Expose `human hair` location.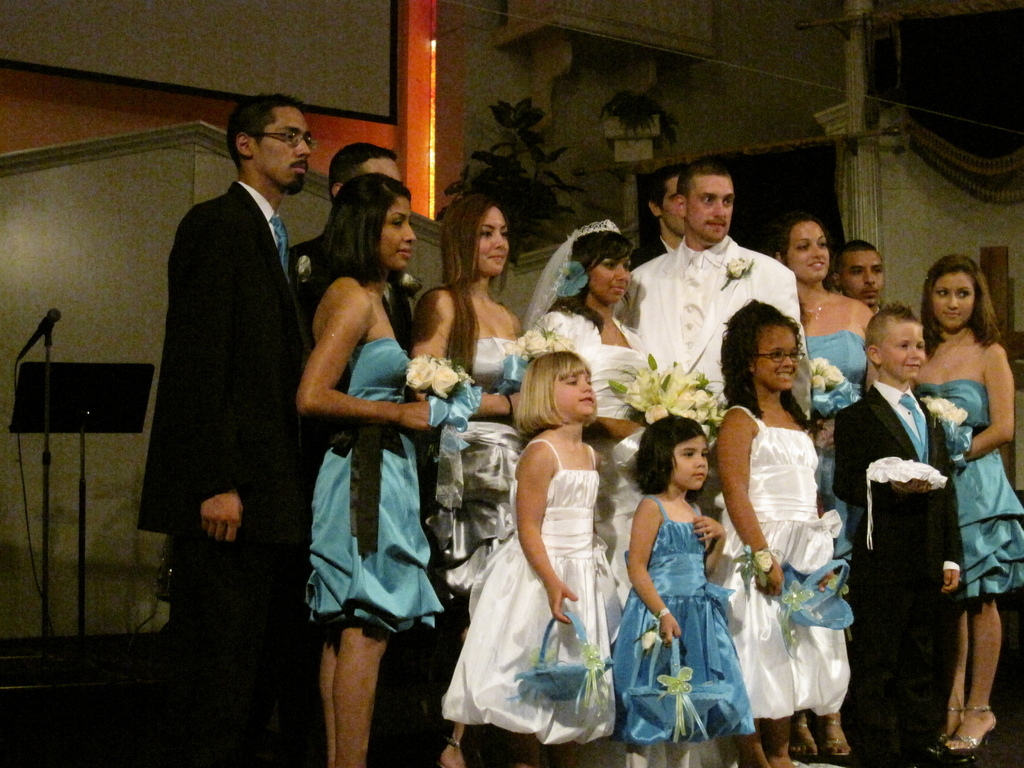
Exposed at x1=445 y1=187 x2=507 y2=367.
